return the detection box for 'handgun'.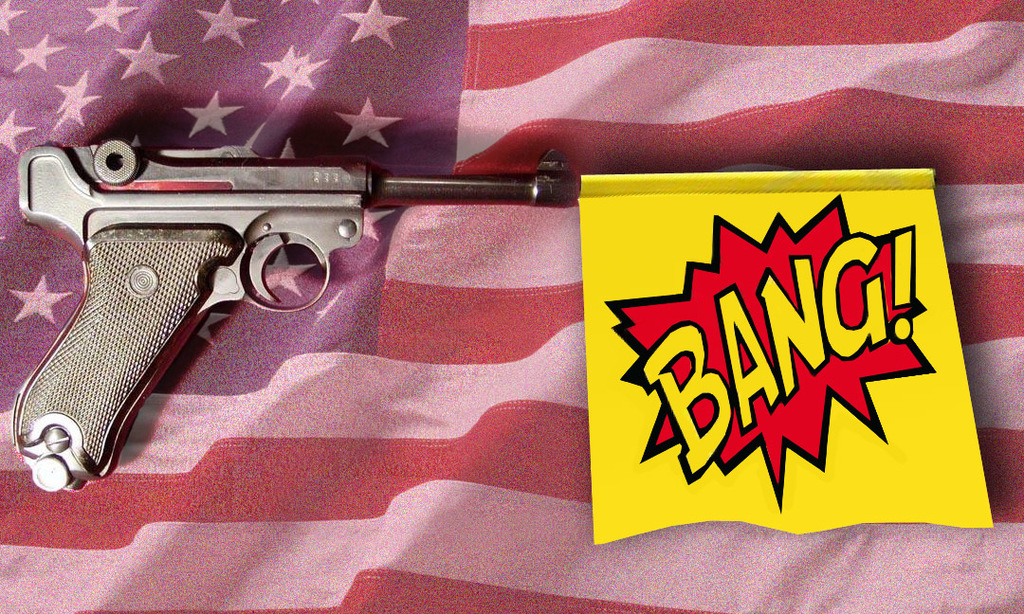
{"x1": 6, "y1": 140, "x2": 576, "y2": 492}.
